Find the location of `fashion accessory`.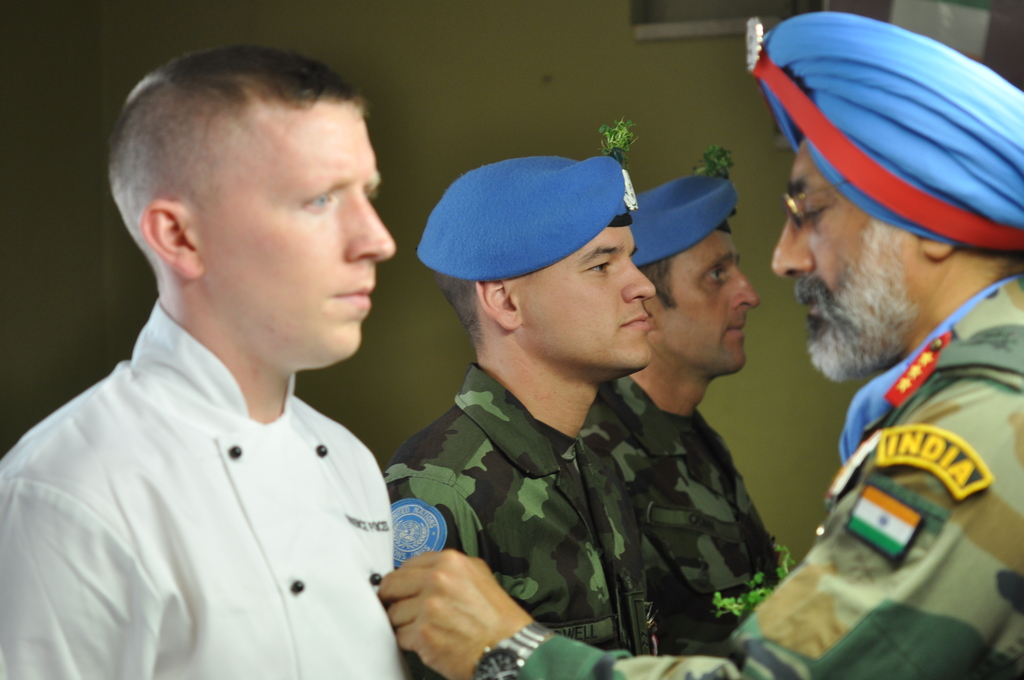
Location: box=[471, 620, 556, 679].
